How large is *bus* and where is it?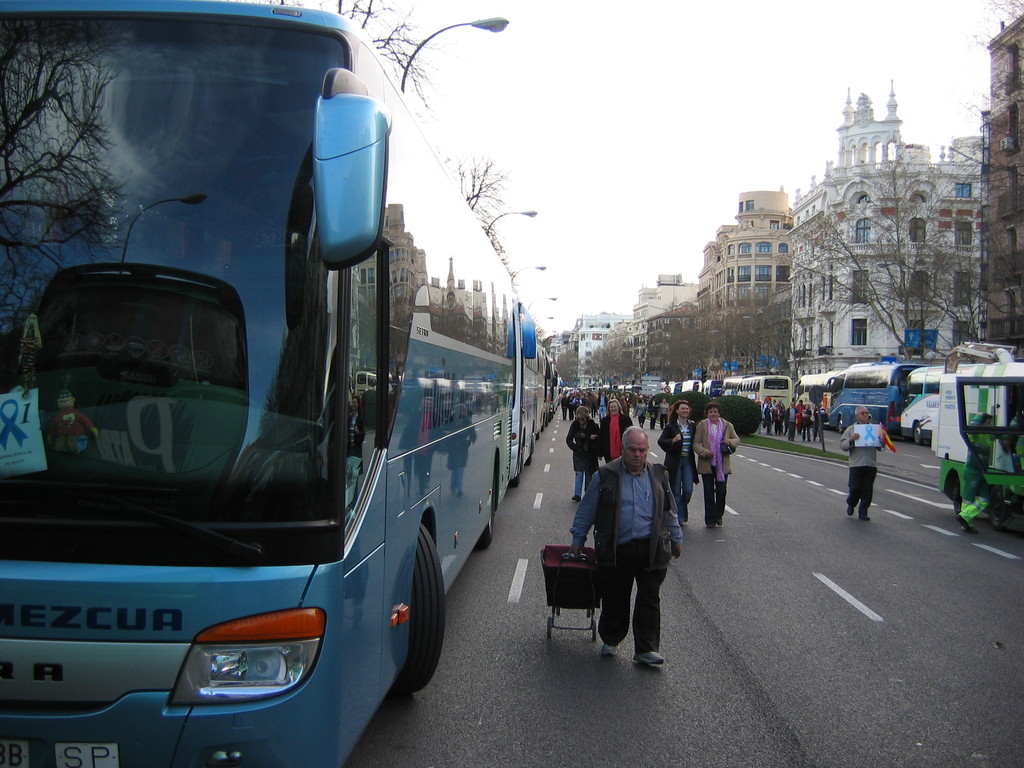
Bounding box: bbox(899, 362, 947, 447).
